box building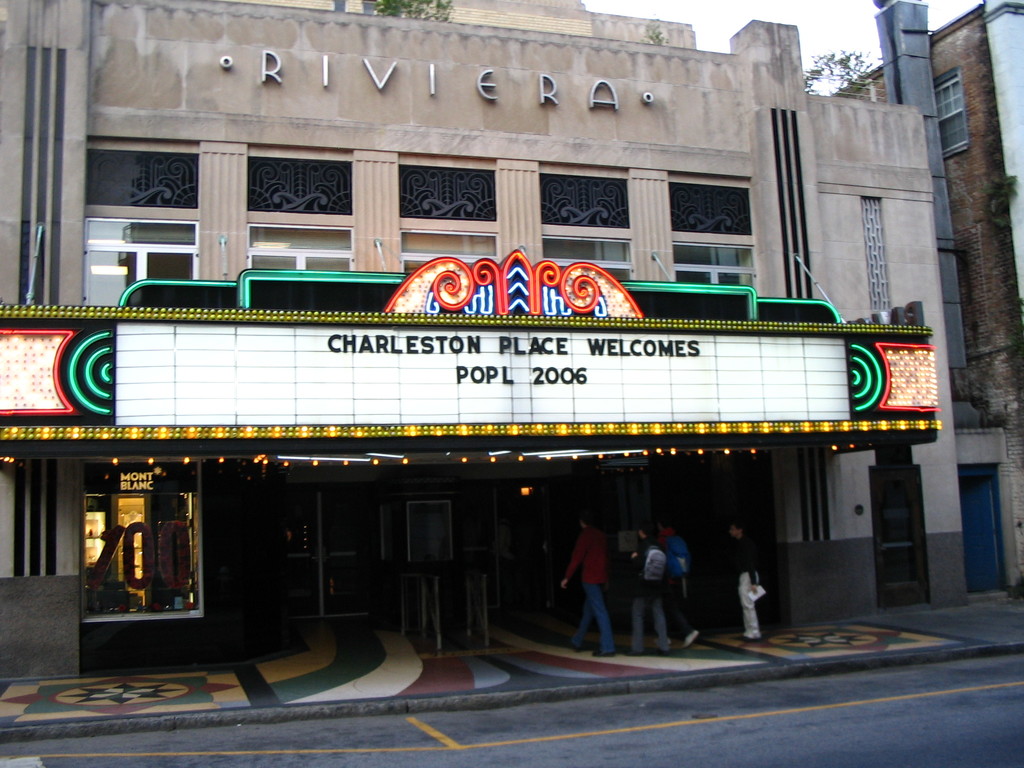
(left=0, top=0, right=966, bottom=675)
